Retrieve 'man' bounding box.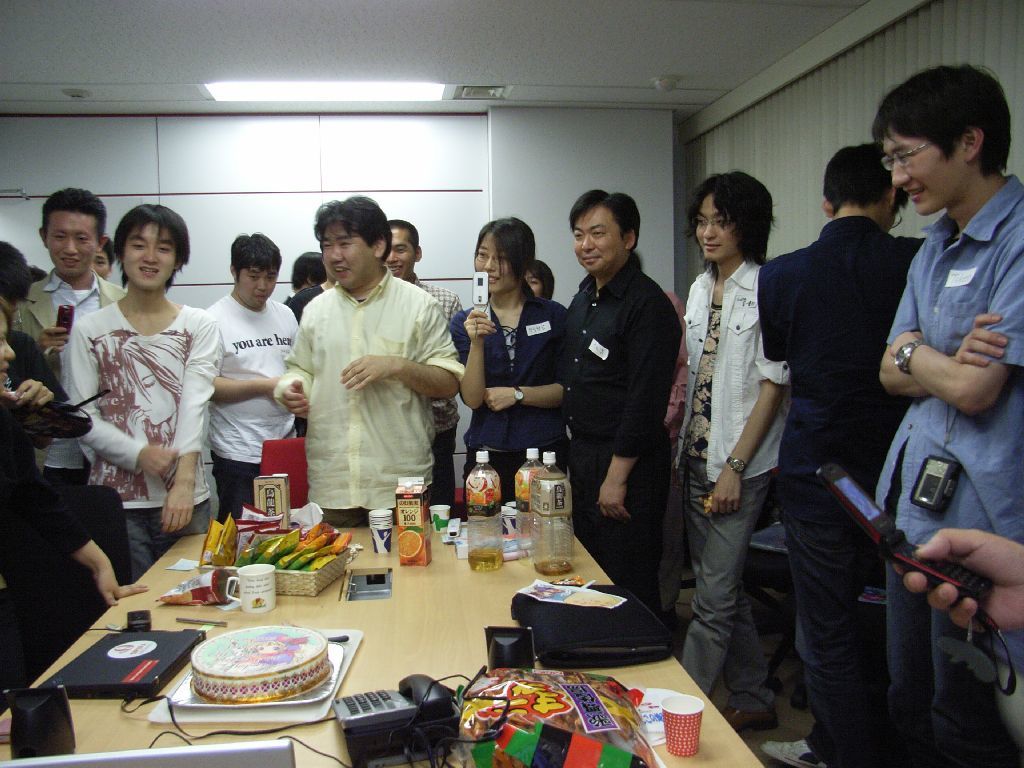
Bounding box: (0,229,72,406).
